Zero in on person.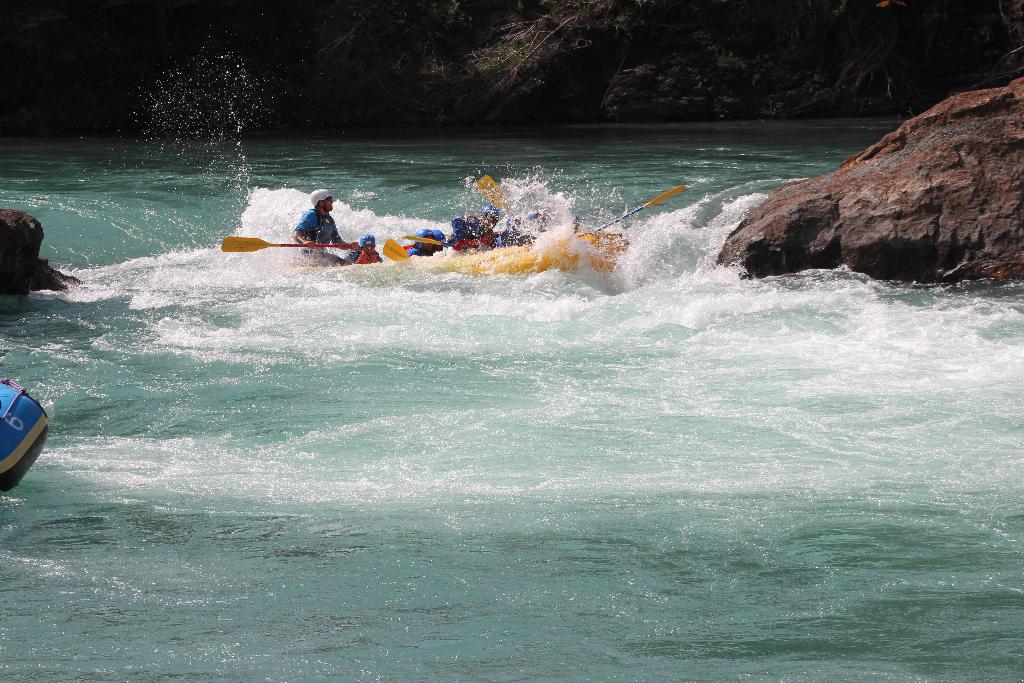
Zeroed in: bbox(278, 181, 352, 259).
